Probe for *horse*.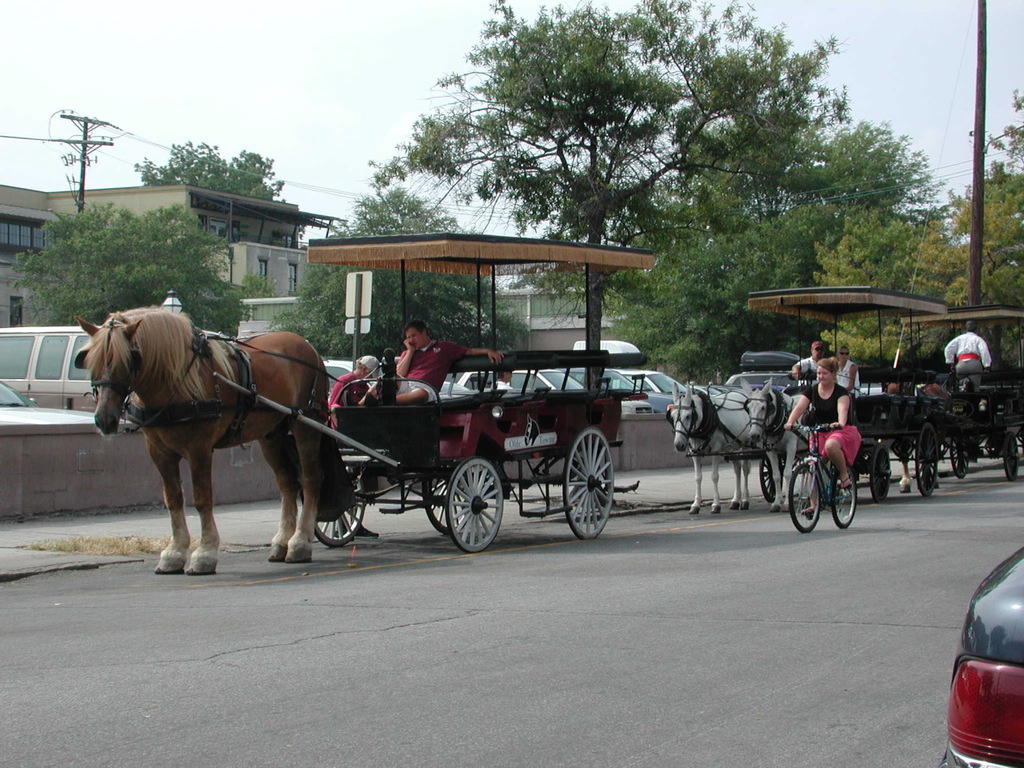
Probe result: bbox(746, 378, 810, 516).
